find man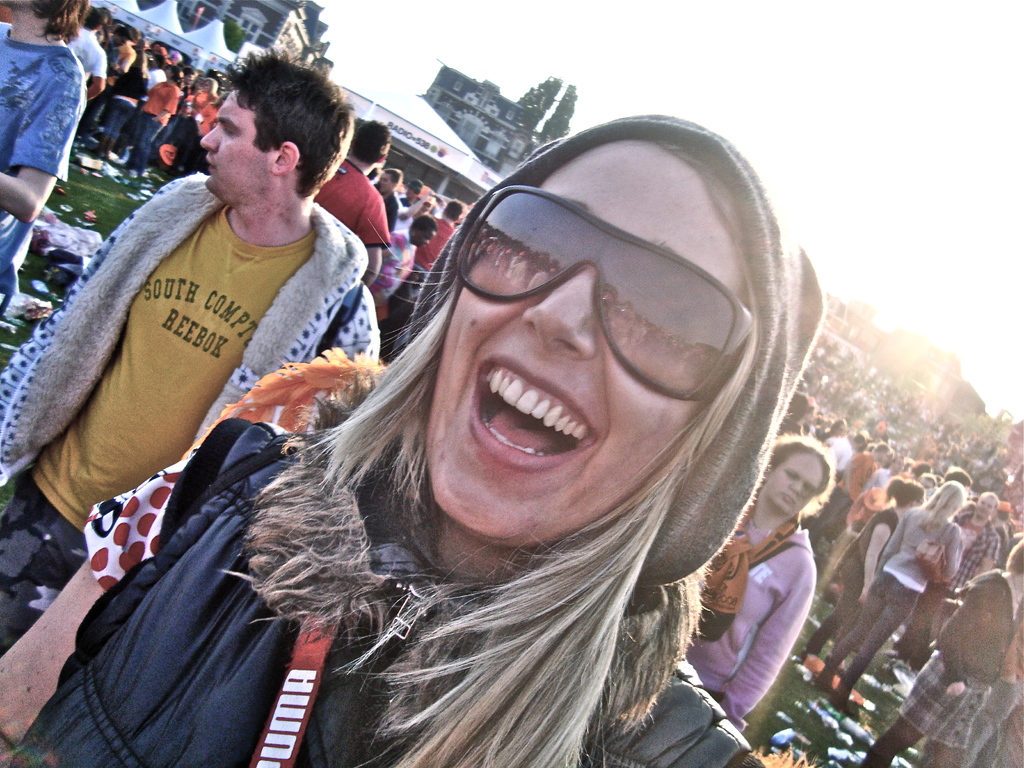
[left=947, top=461, right=969, bottom=495]
